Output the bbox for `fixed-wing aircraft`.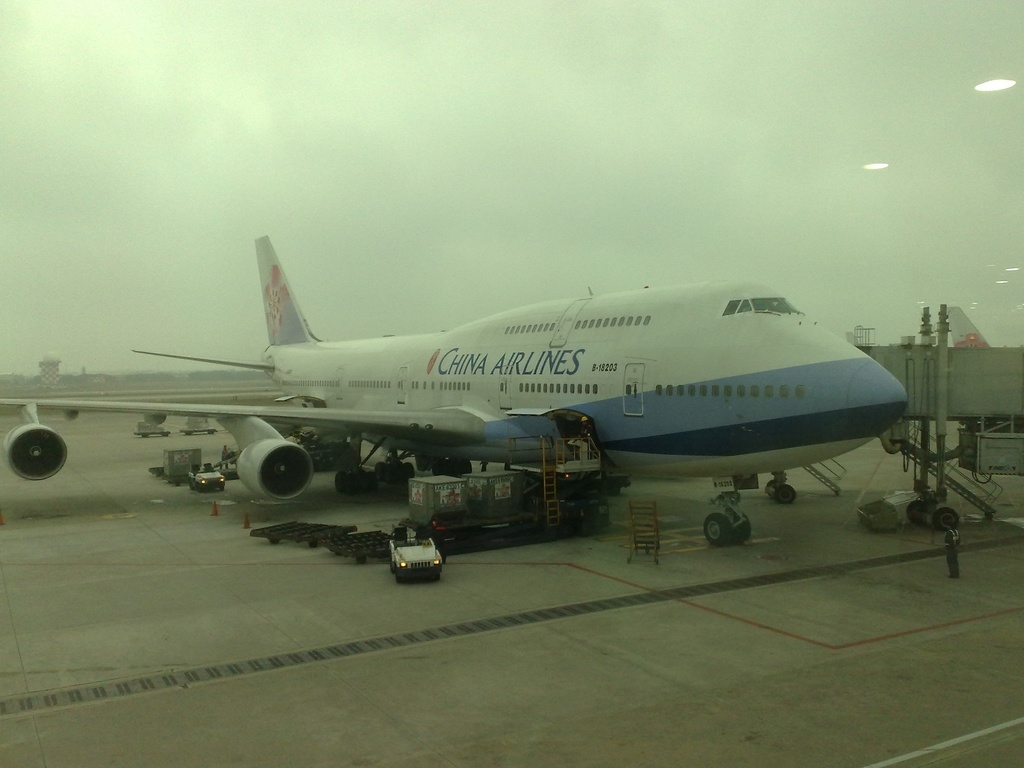
x1=0 y1=230 x2=913 y2=547.
